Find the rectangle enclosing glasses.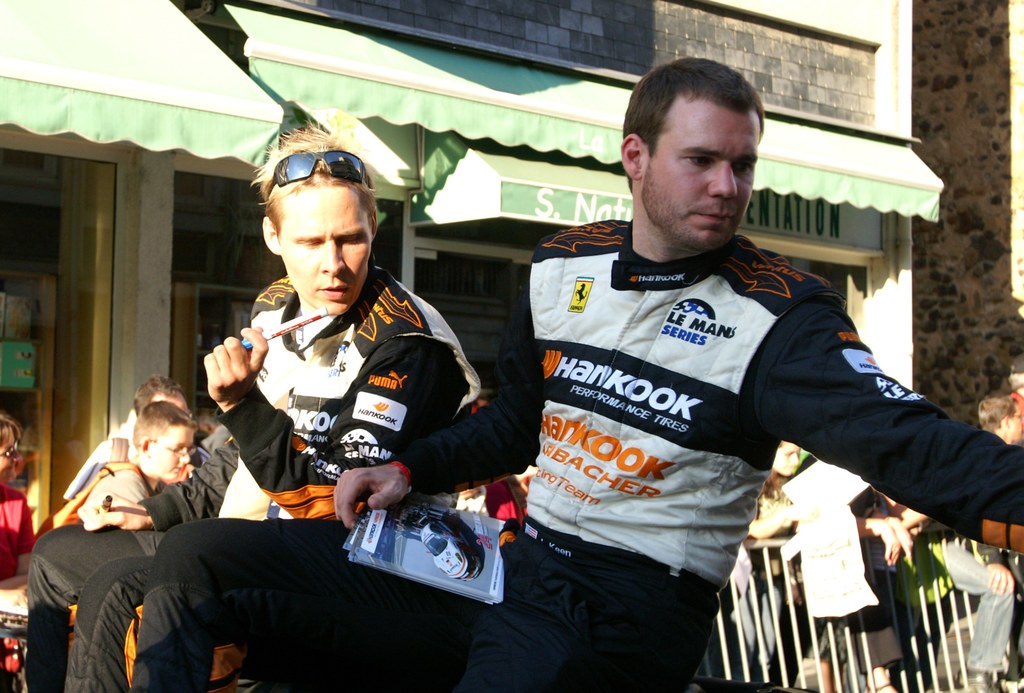
select_region(148, 437, 200, 459).
